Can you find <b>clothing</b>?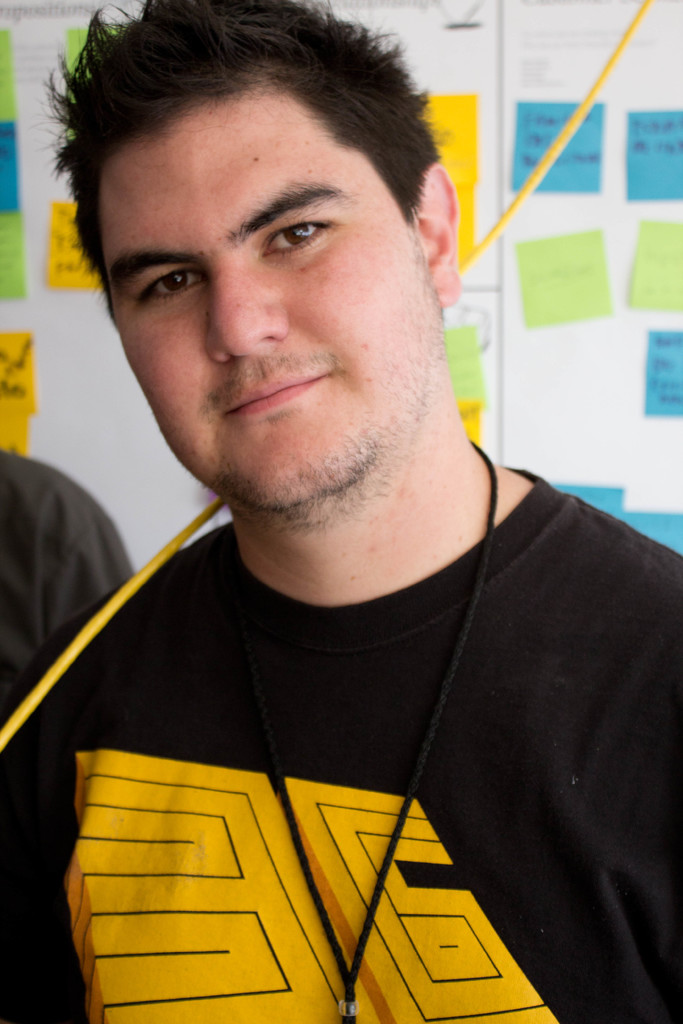
Yes, bounding box: 0 456 682 1023.
